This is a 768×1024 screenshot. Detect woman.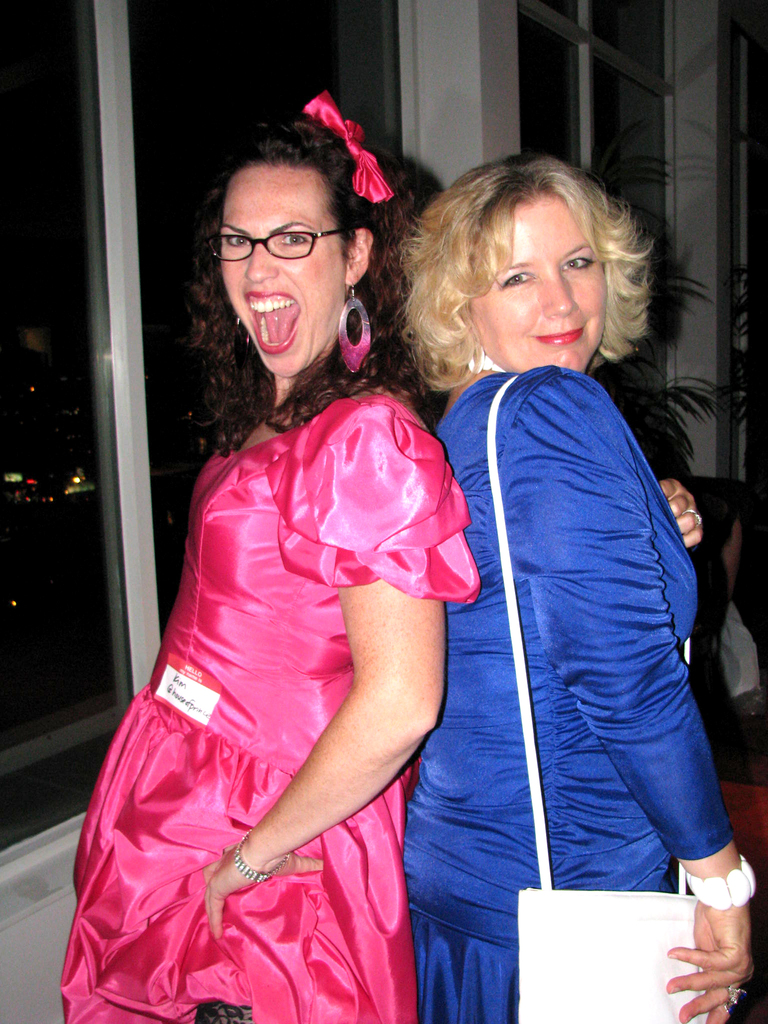
<region>403, 152, 751, 1023</region>.
